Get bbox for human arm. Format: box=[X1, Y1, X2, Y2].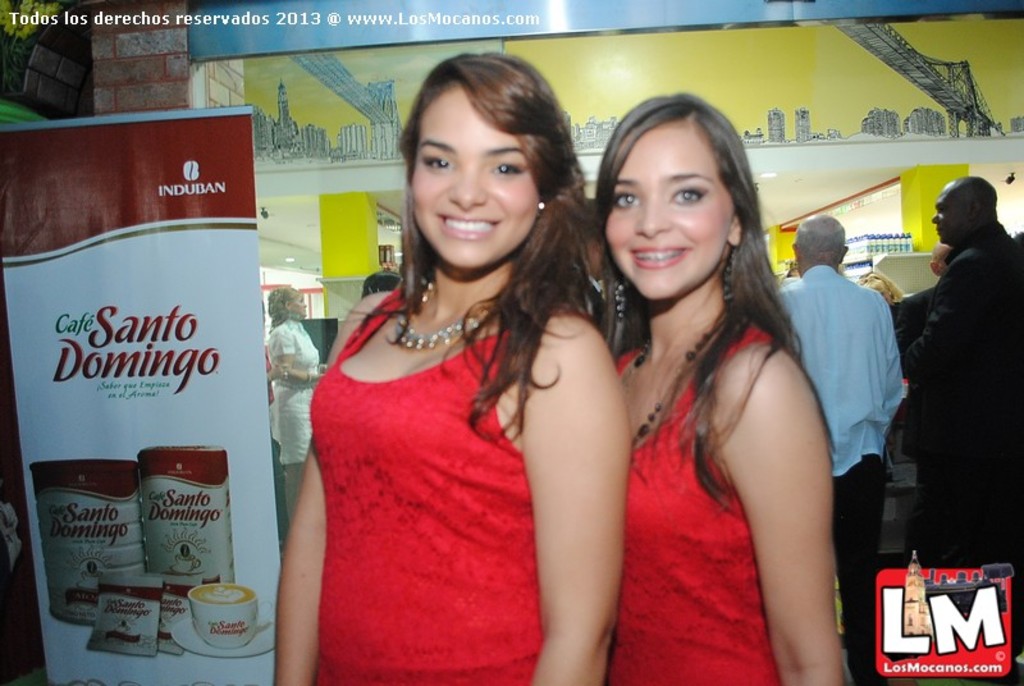
box=[509, 292, 627, 658].
